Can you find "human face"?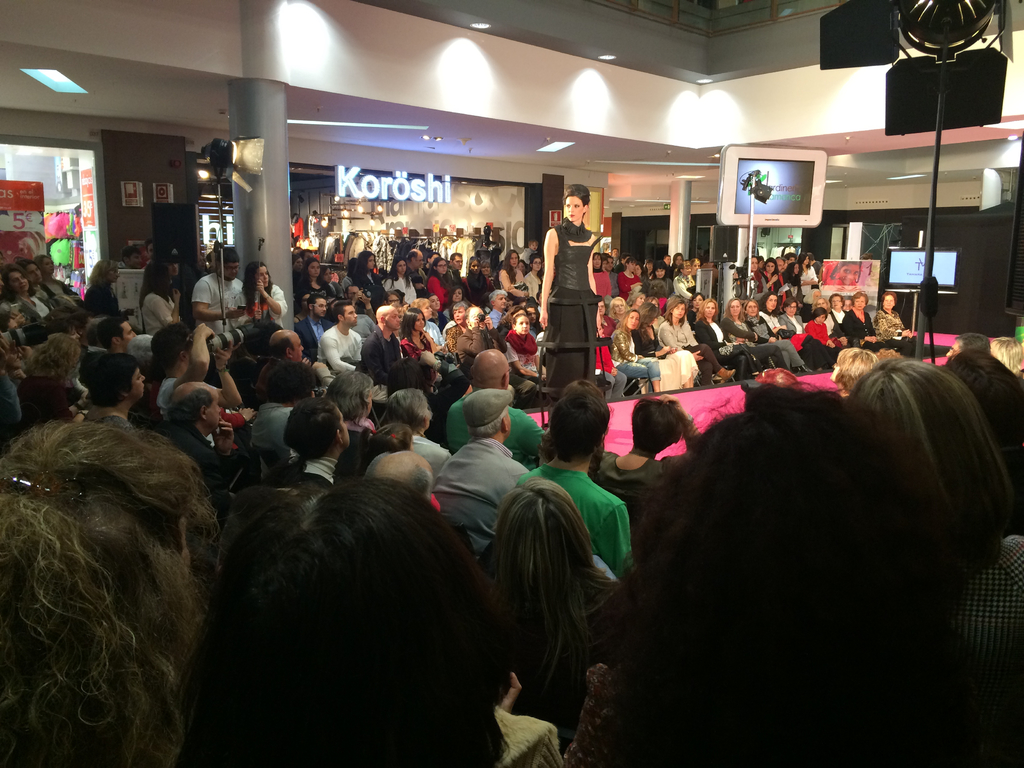
Yes, bounding box: x1=438 y1=258 x2=449 y2=273.
